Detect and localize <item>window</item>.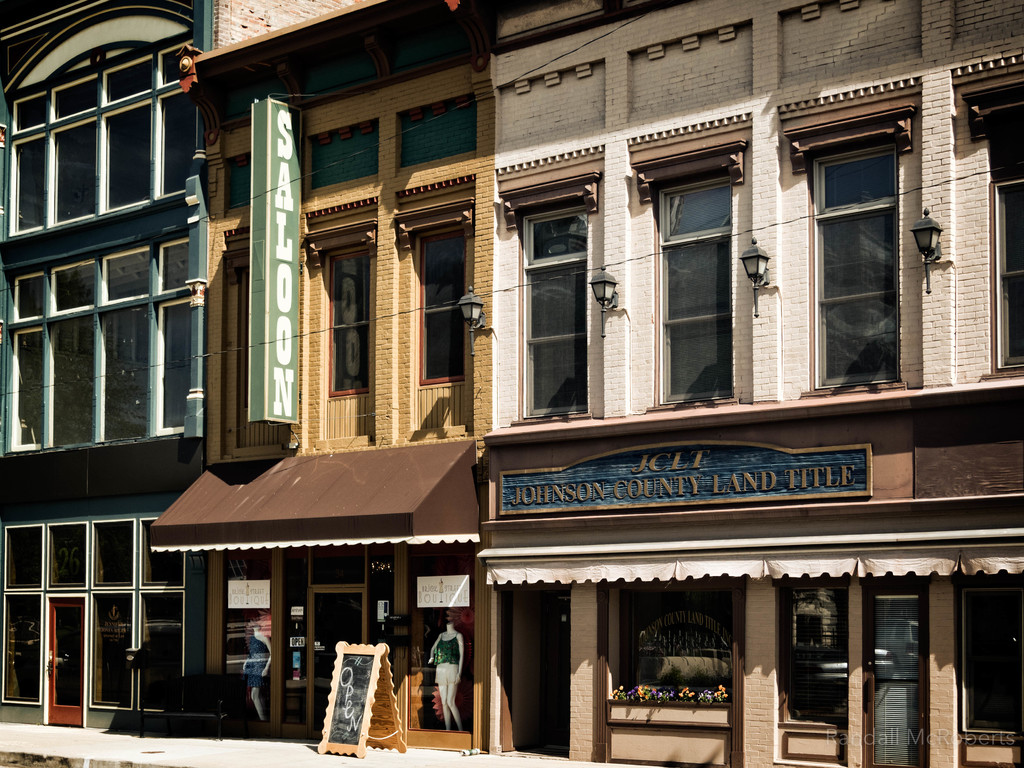
Localized at box=[519, 201, 588, 413].
